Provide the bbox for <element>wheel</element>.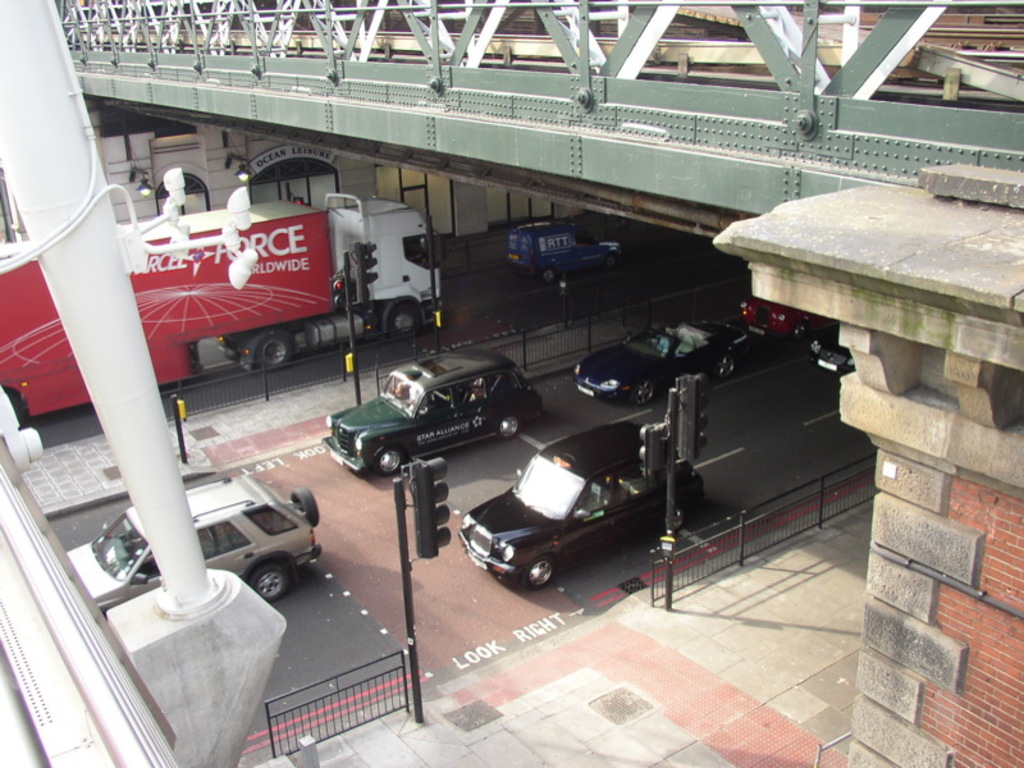
x1=385 y1=294 x2=417 y2=340.
